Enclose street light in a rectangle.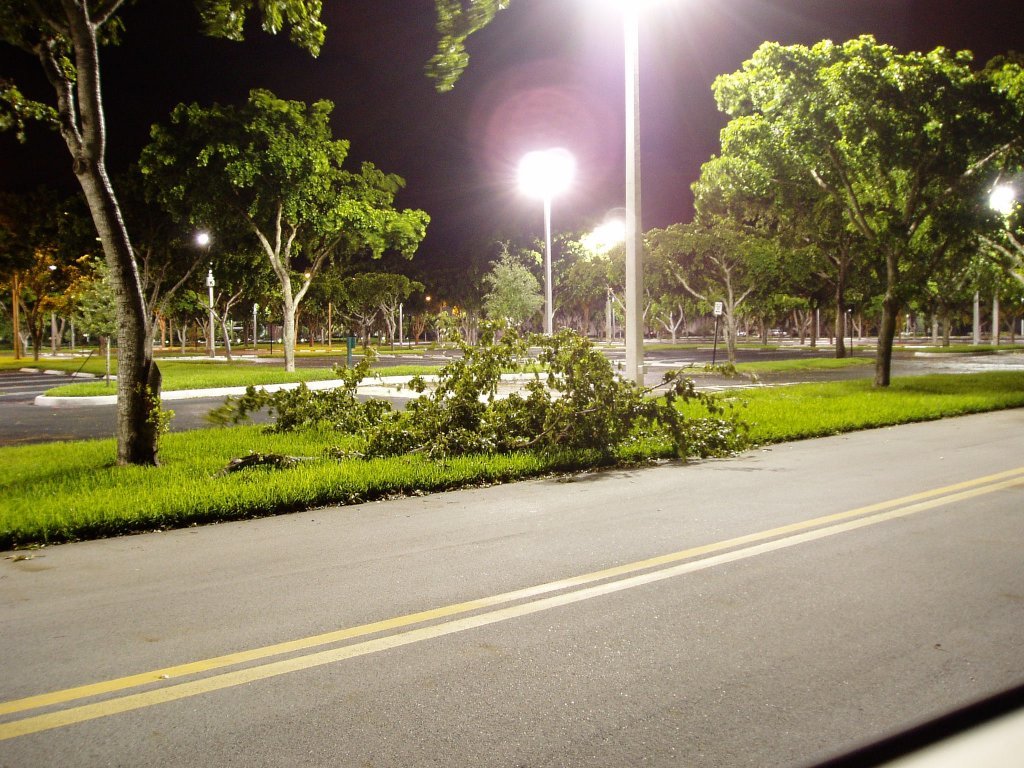
<region>510, 142, 572, 331</region>.
